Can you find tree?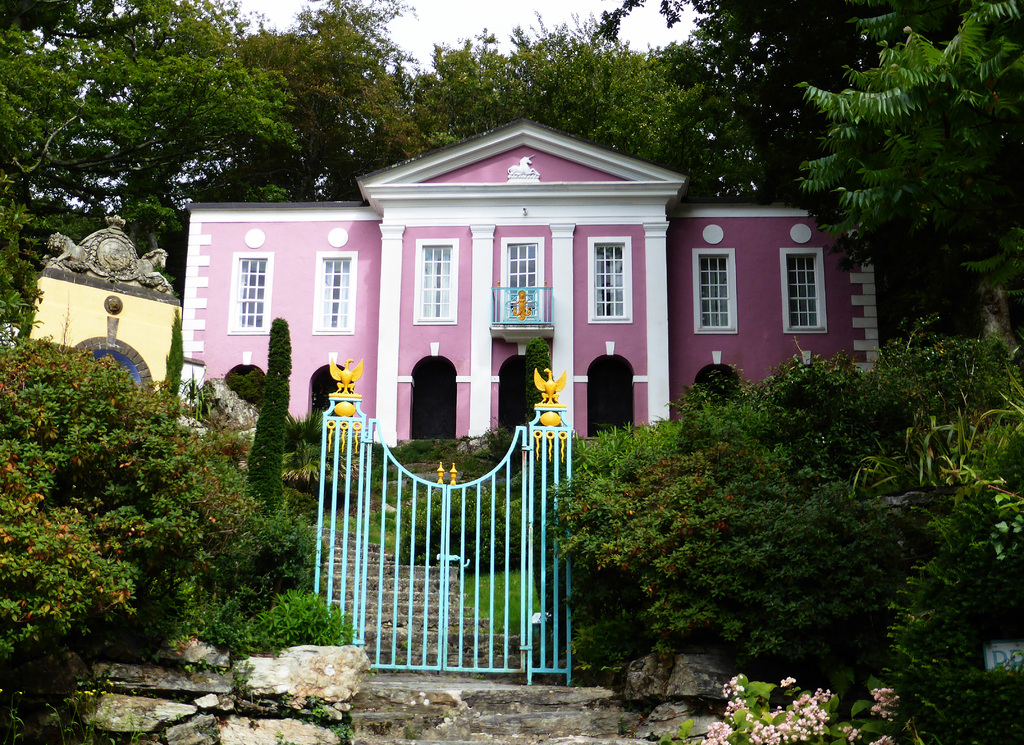
Yes, bounding box: 614, 0, 966, 225.
